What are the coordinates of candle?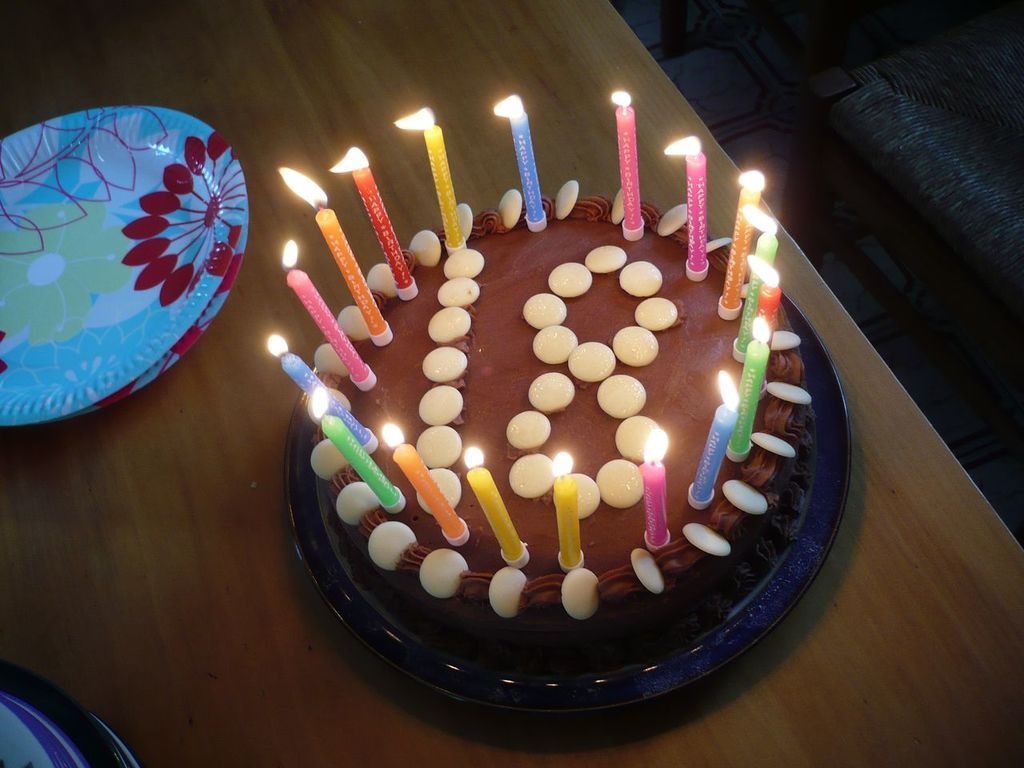
x1=466, y1=443, x2=524, y2=561.
